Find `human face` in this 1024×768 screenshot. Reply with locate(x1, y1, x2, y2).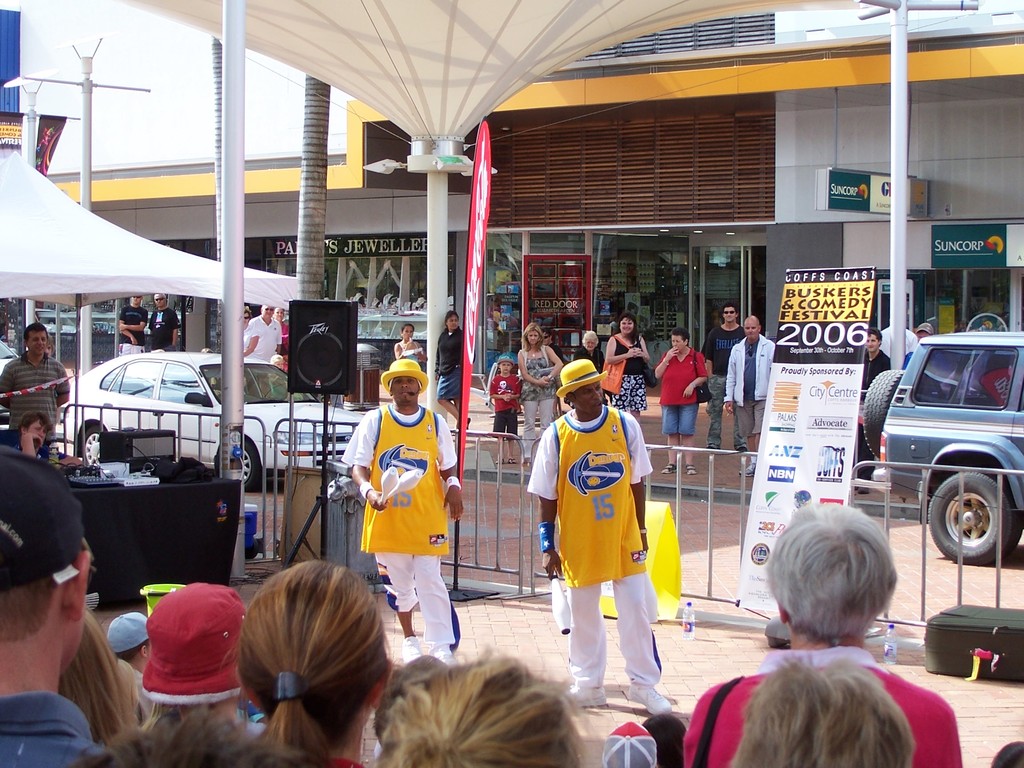
locate(259, 304, 279, 321).
